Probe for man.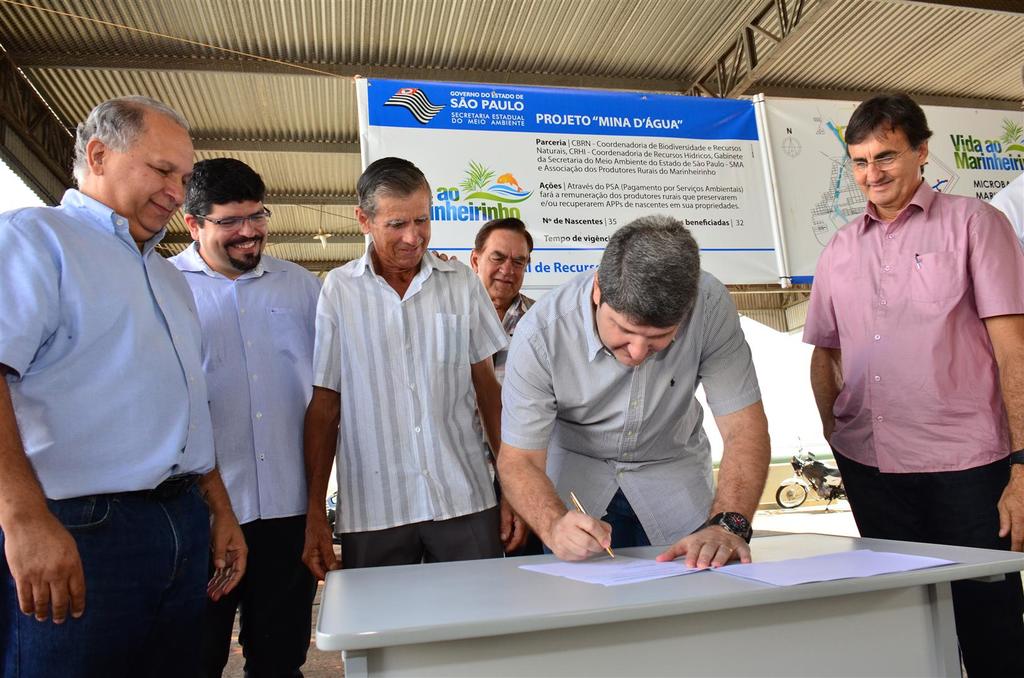
Probe result: bbox=(300, 155, 532, 580).
